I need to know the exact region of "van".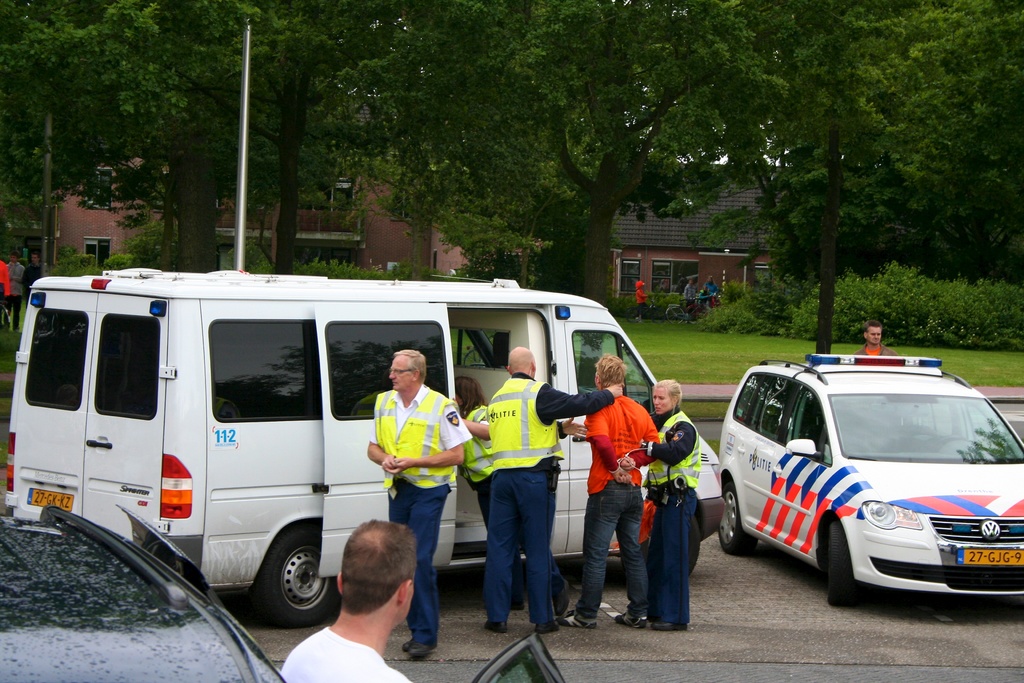
Region: x1=5, y1=267, x2=725, y2=630.
